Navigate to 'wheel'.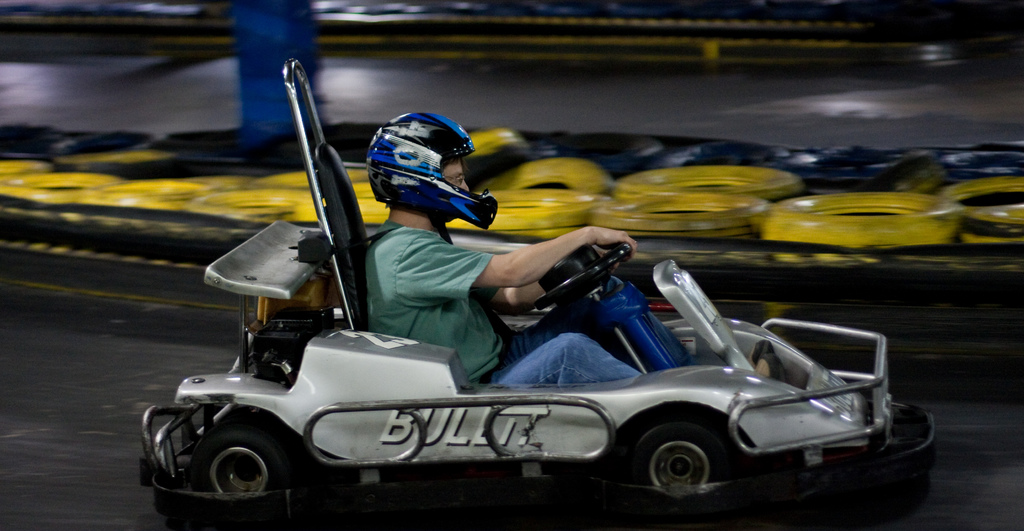
Navigation target: (535,239,627,305).
